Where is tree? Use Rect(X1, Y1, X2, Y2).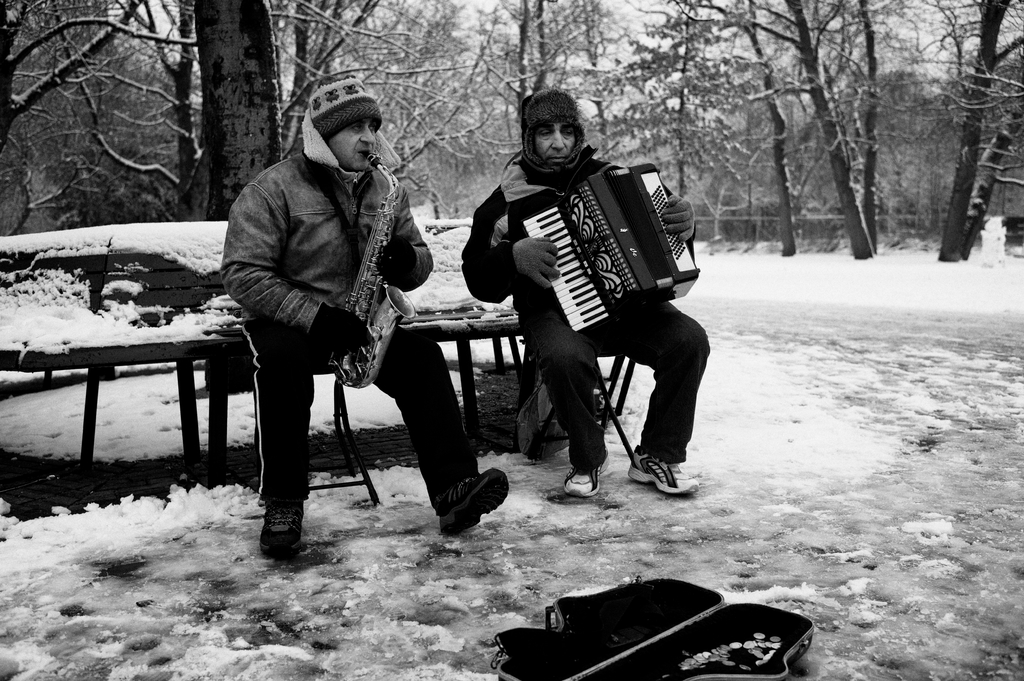
Rect(200, 0, 283, 219).
